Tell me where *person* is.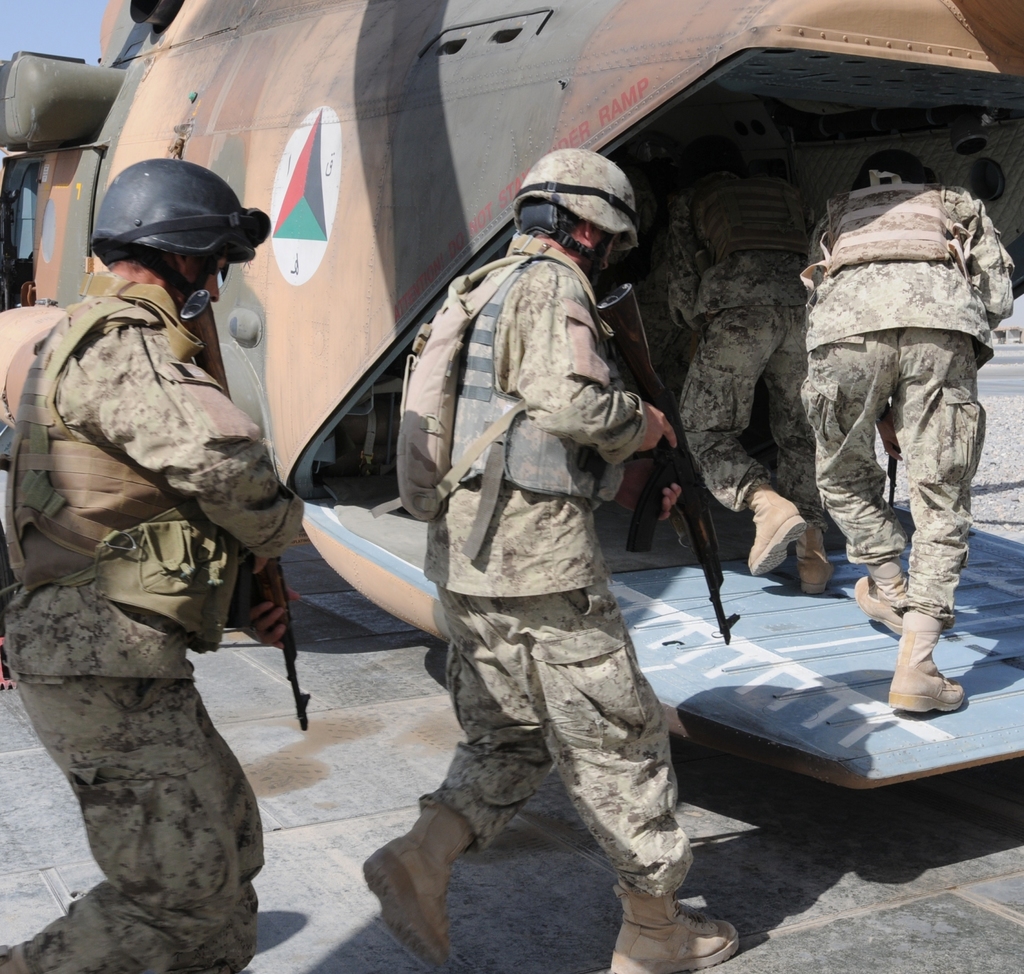
*person* is at (801,137,1014,730).
